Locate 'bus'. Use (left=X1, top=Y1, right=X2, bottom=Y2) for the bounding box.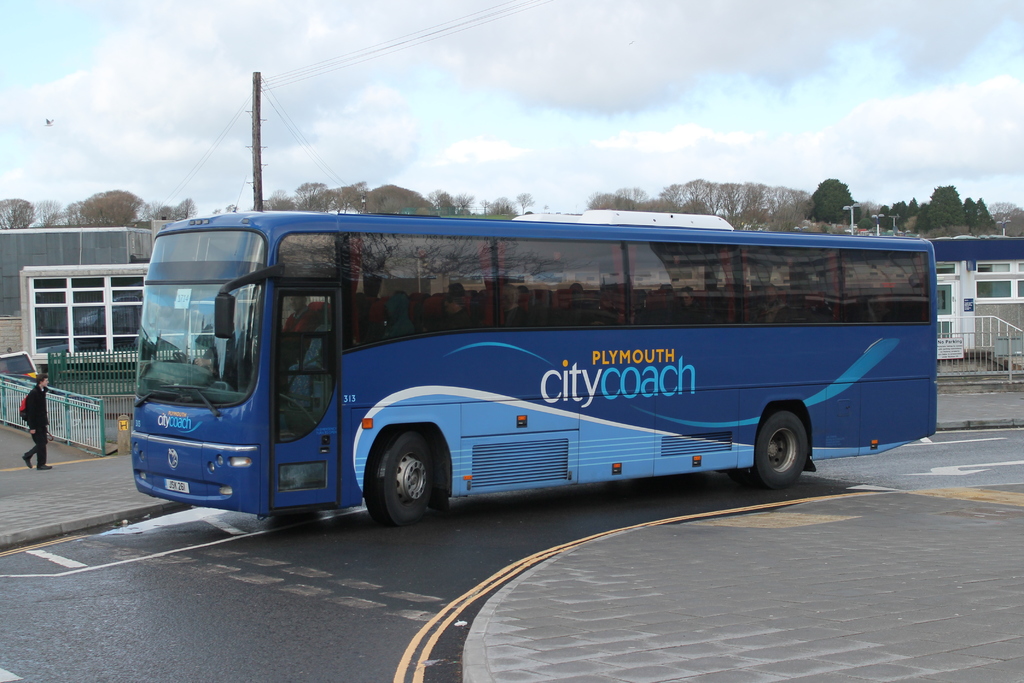
(left=130, top=208, right=939, bottom=527).
